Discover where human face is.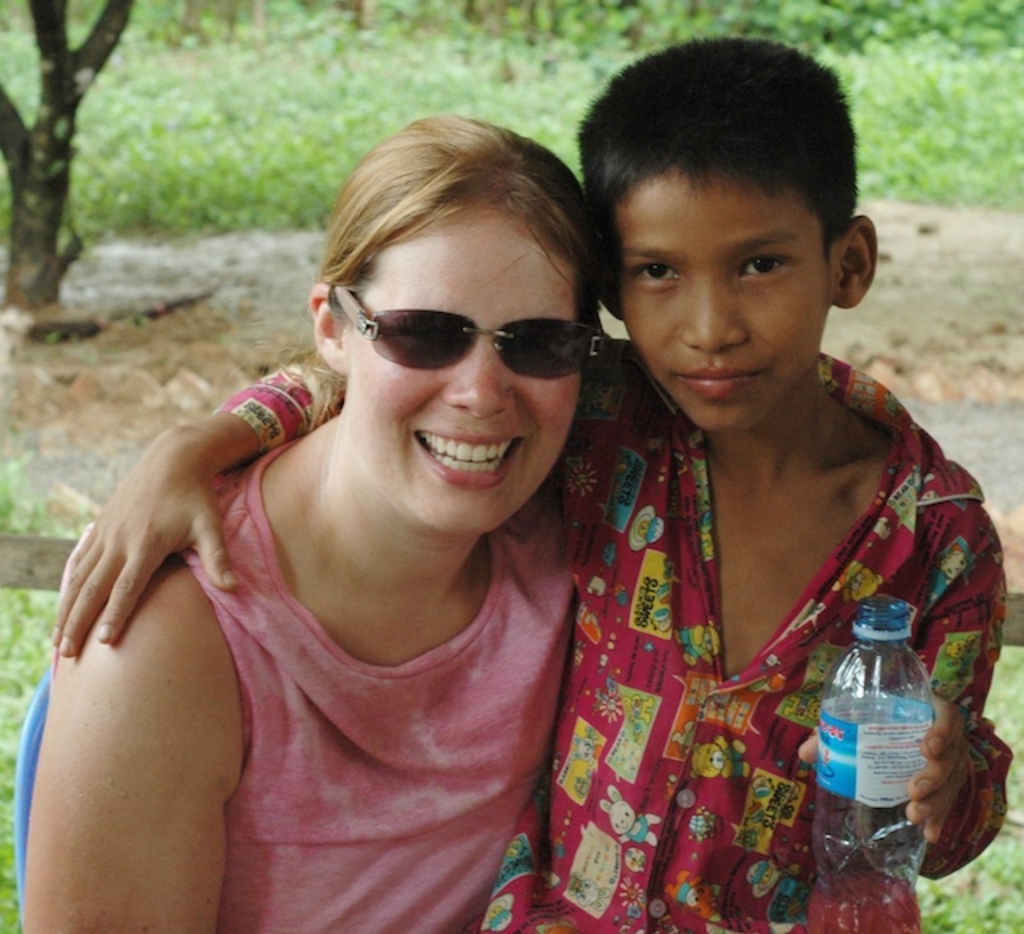
Discovered at [341, 210, 578, 541].
